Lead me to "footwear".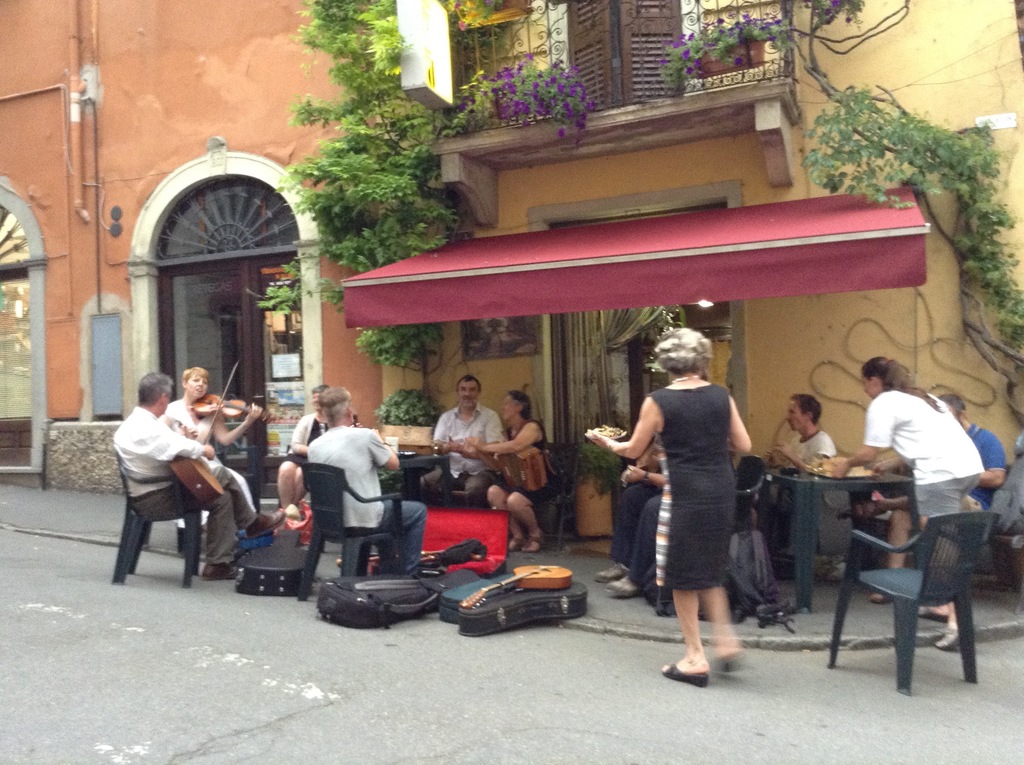
Lead to detection(285, 503, 301, 520).
